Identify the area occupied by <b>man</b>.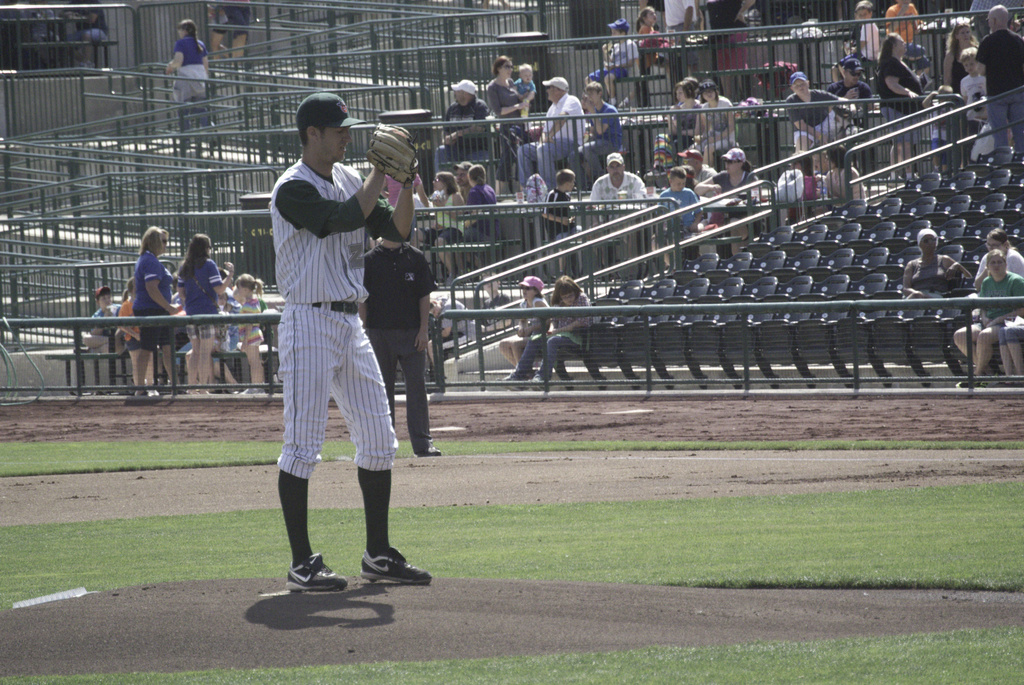
Area: (431, 77, 490, 181).
